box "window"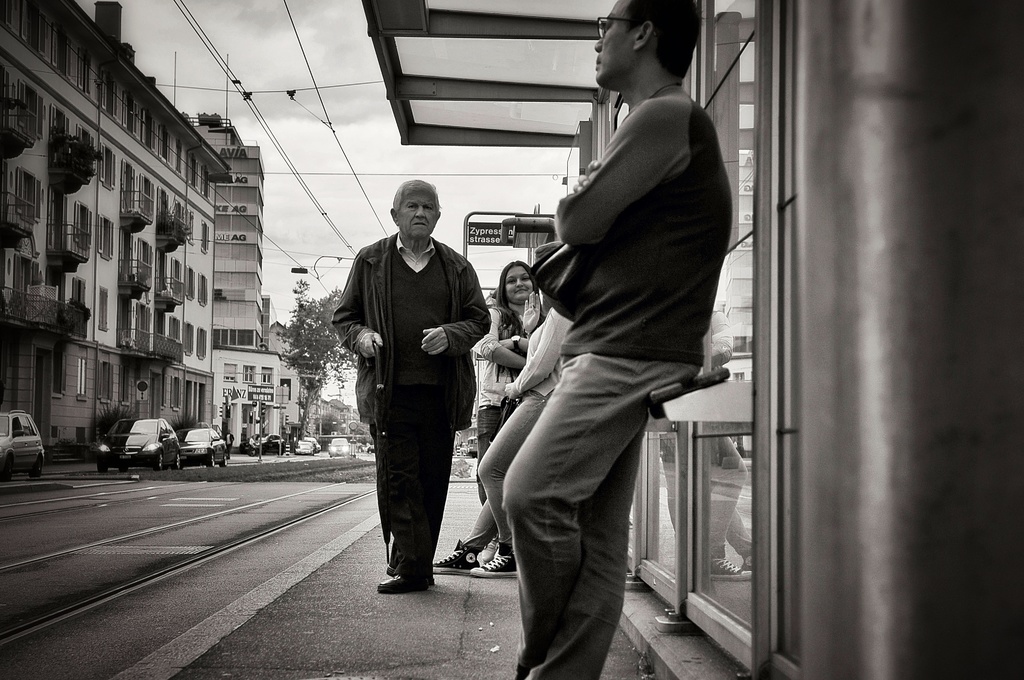
locate(225, 159, 264, 187)
